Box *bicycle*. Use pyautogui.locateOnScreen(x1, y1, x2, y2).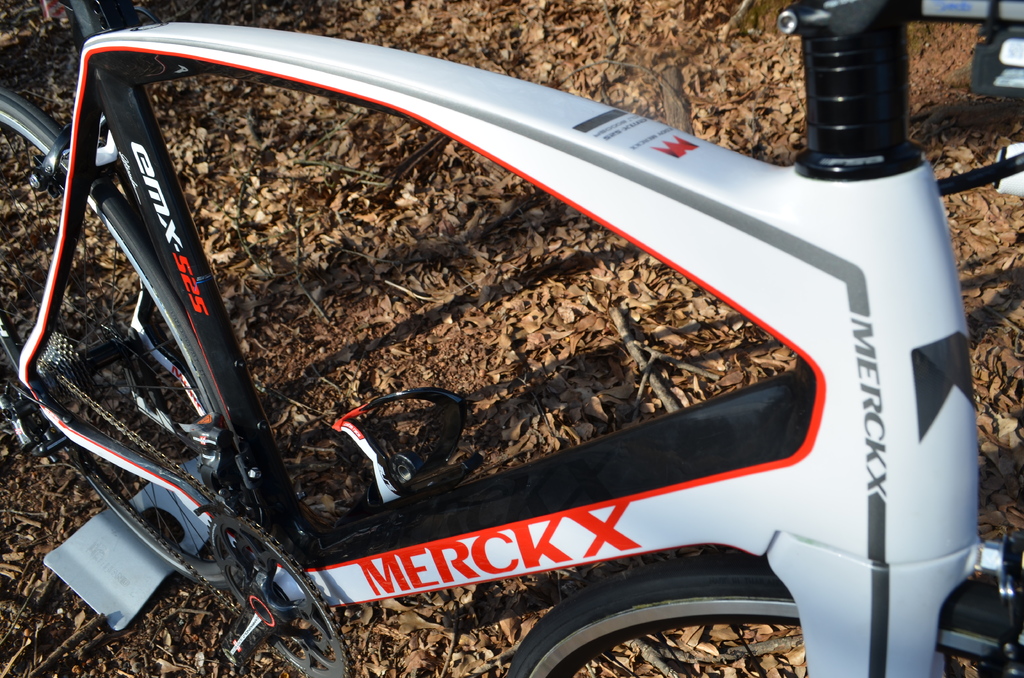
pyautogui.locateOnScreen(1, 0, 1023, 674).
